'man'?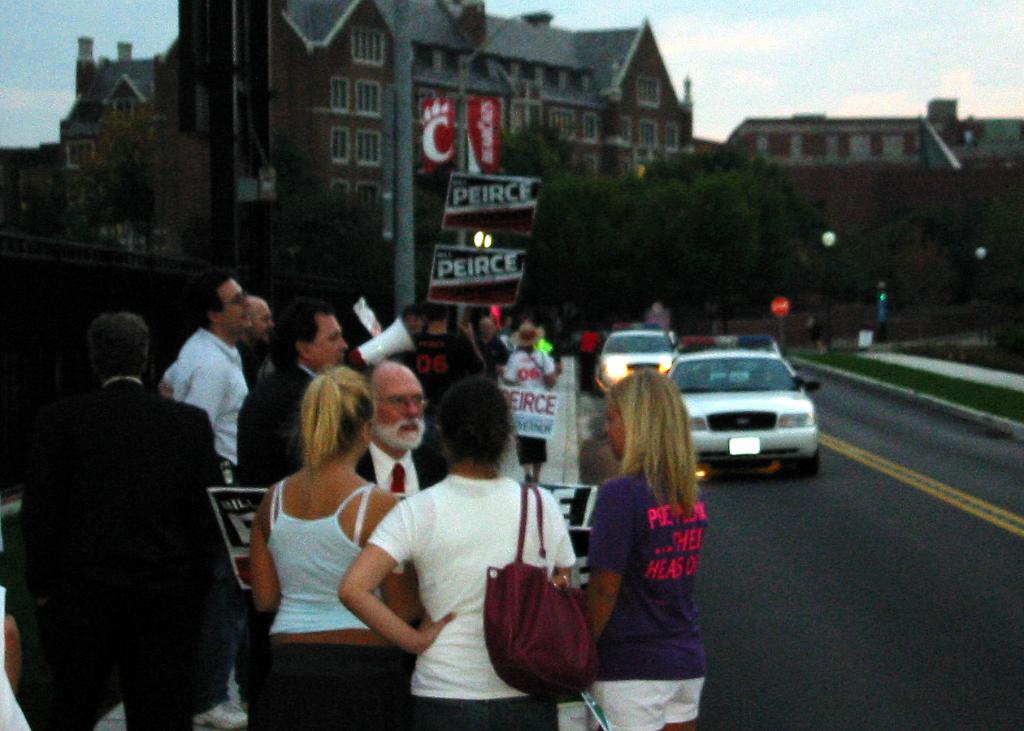
(x1=474, y1=318, x2=510, y2=383)
